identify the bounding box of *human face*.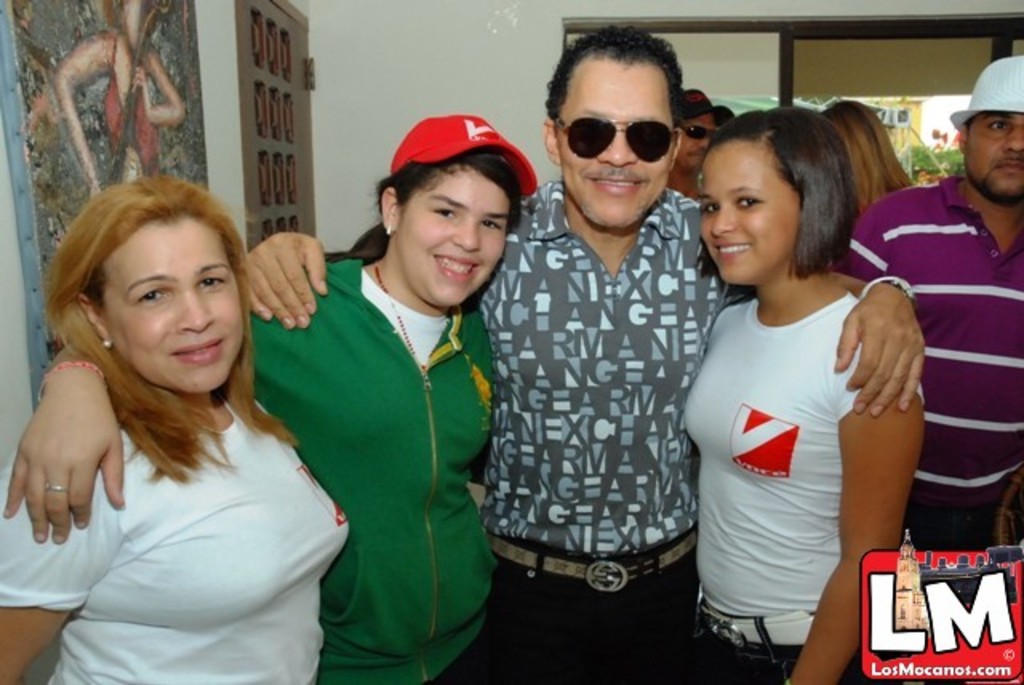
698, 142, 802, 285.
